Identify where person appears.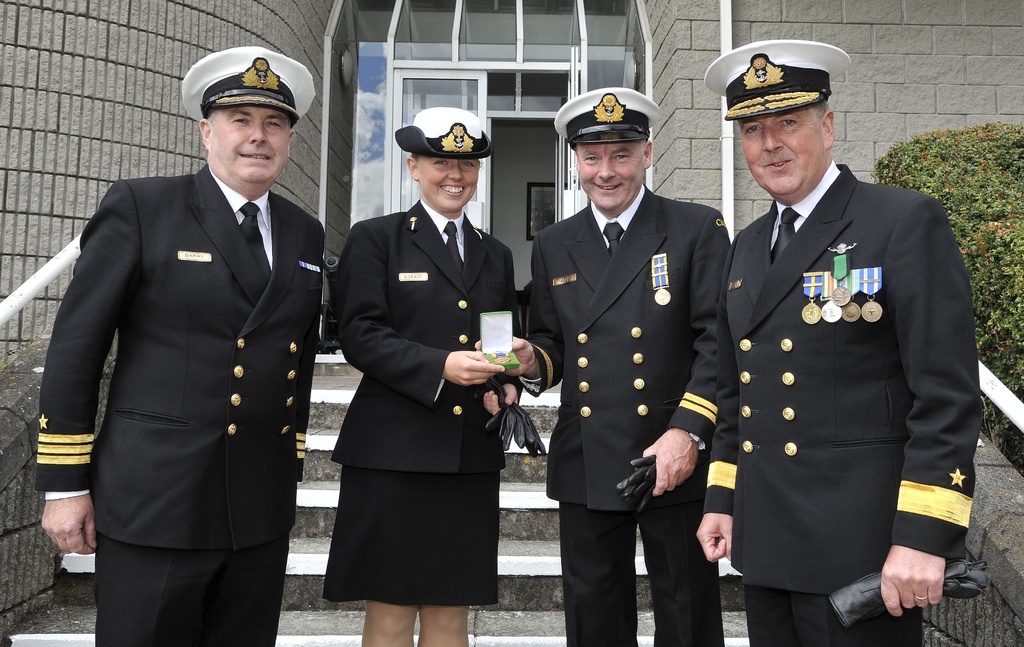
Appears at box=[30, 41, 325, 646].
